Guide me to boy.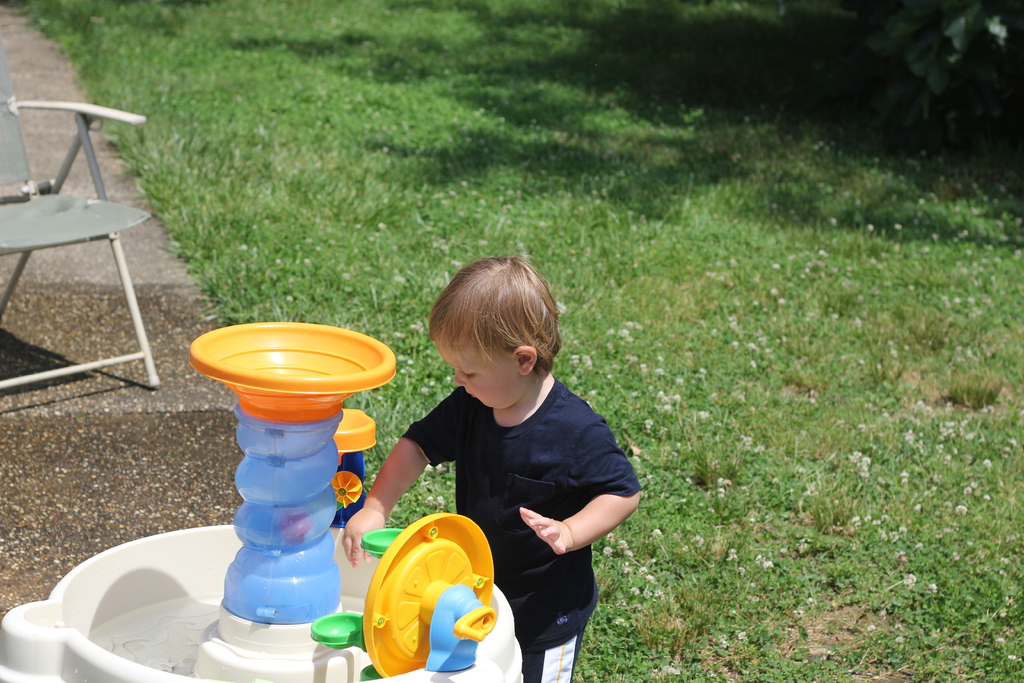
Guidance: rect(330, 254, 635, 682).
